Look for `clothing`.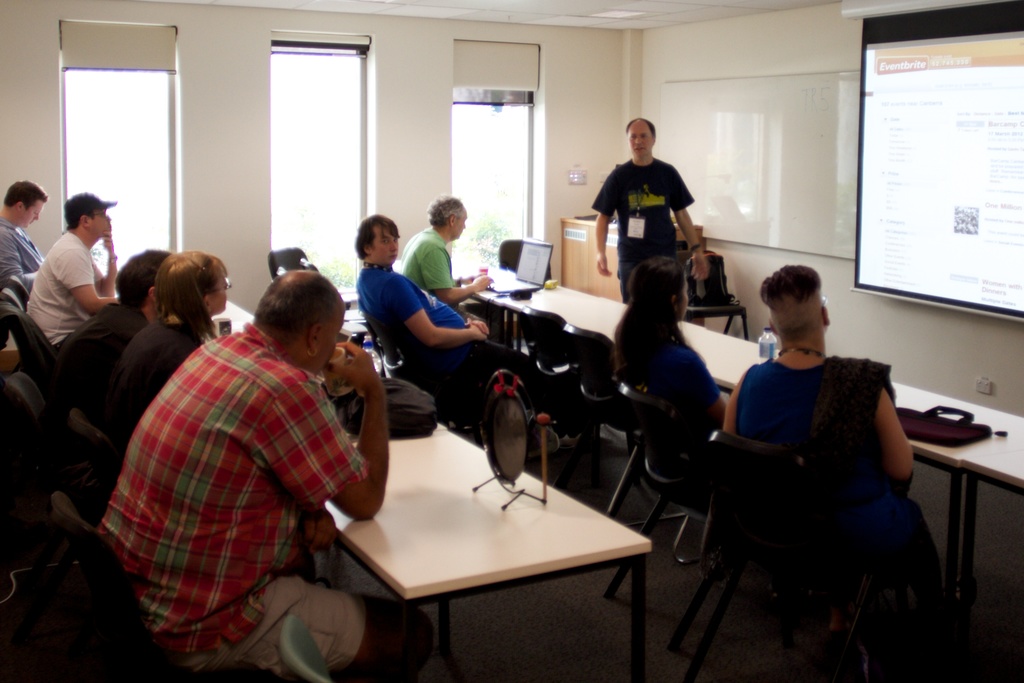
Found: box(399, 224, 458, 311).
